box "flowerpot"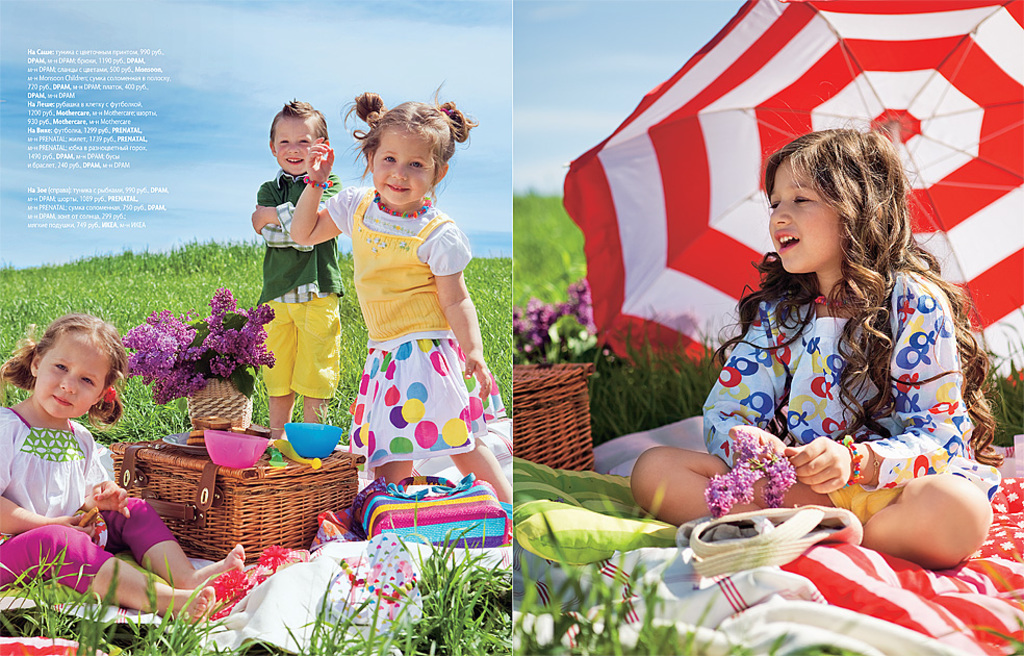
bbox(509, 357, 595, 468)
